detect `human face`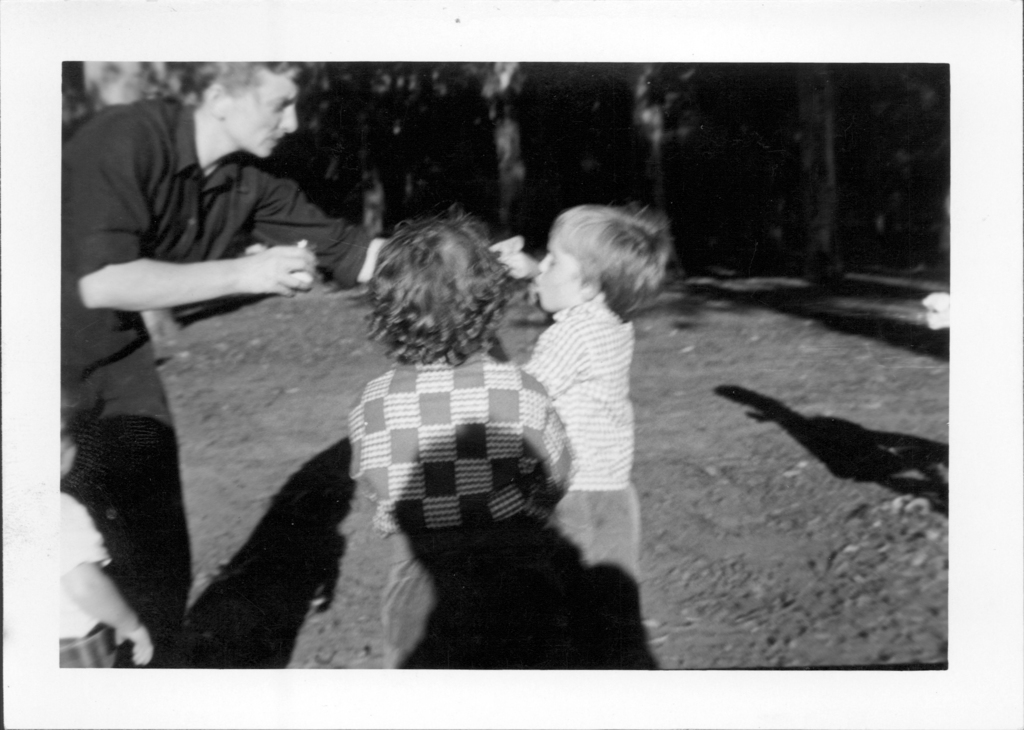
box=[229, 72, 303, 159]
